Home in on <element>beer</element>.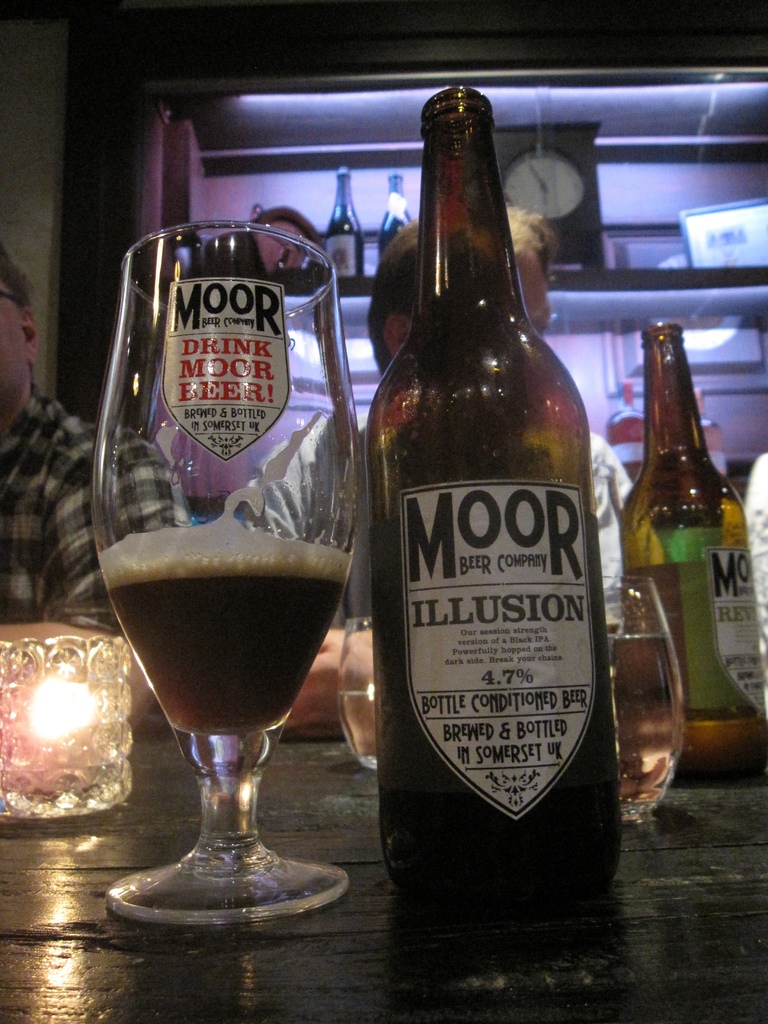
Homed in at 96, 223, 341, 935.
